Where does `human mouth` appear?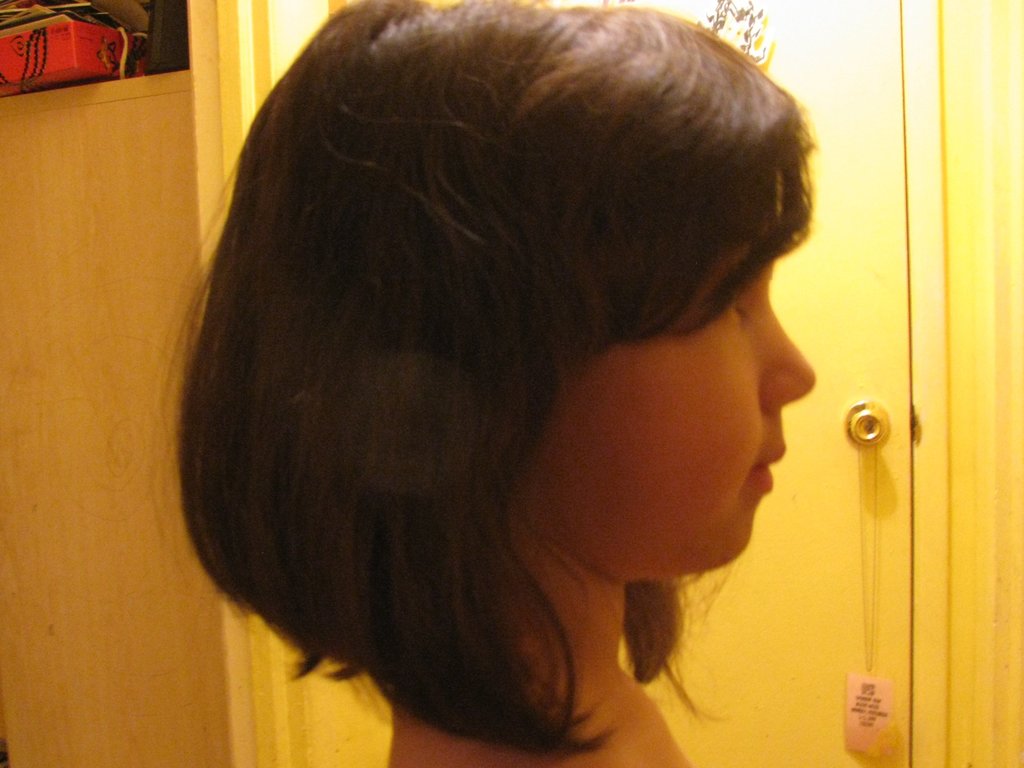
Appears at box(752, 437, 787, 493).
